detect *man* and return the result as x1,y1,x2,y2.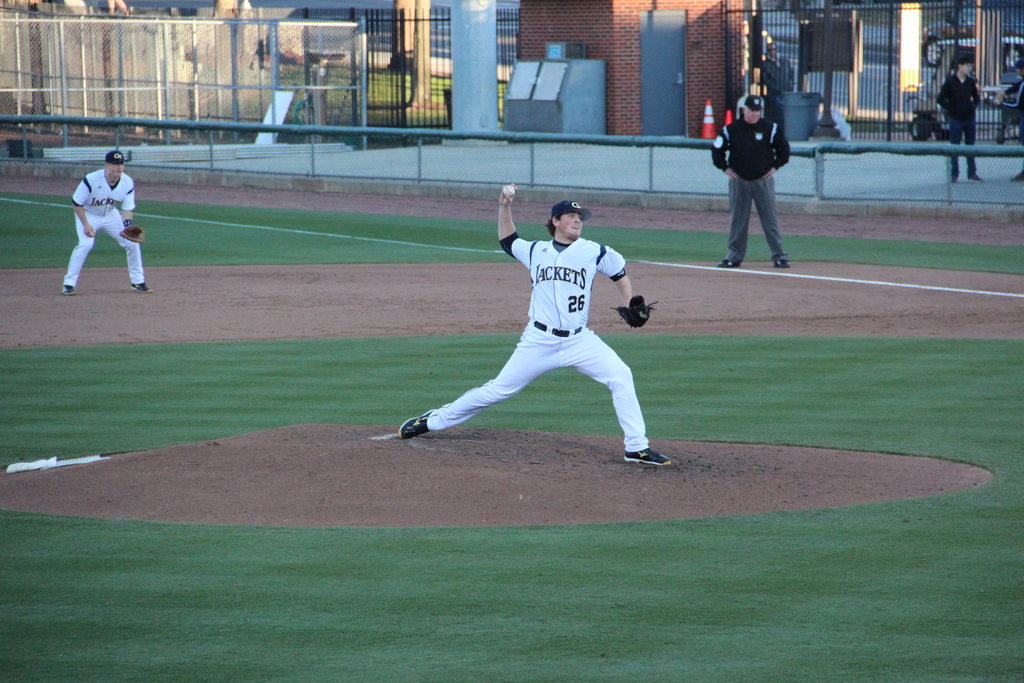
930,54,982,185.
